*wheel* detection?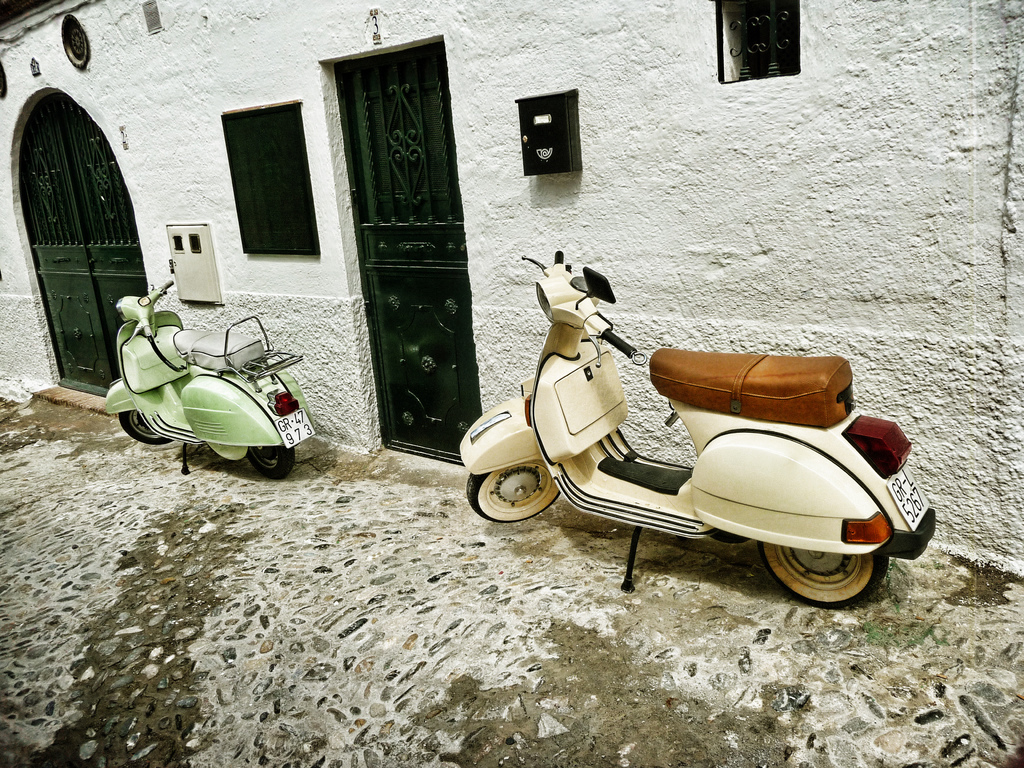
detection(758, 546, 890, 607)
